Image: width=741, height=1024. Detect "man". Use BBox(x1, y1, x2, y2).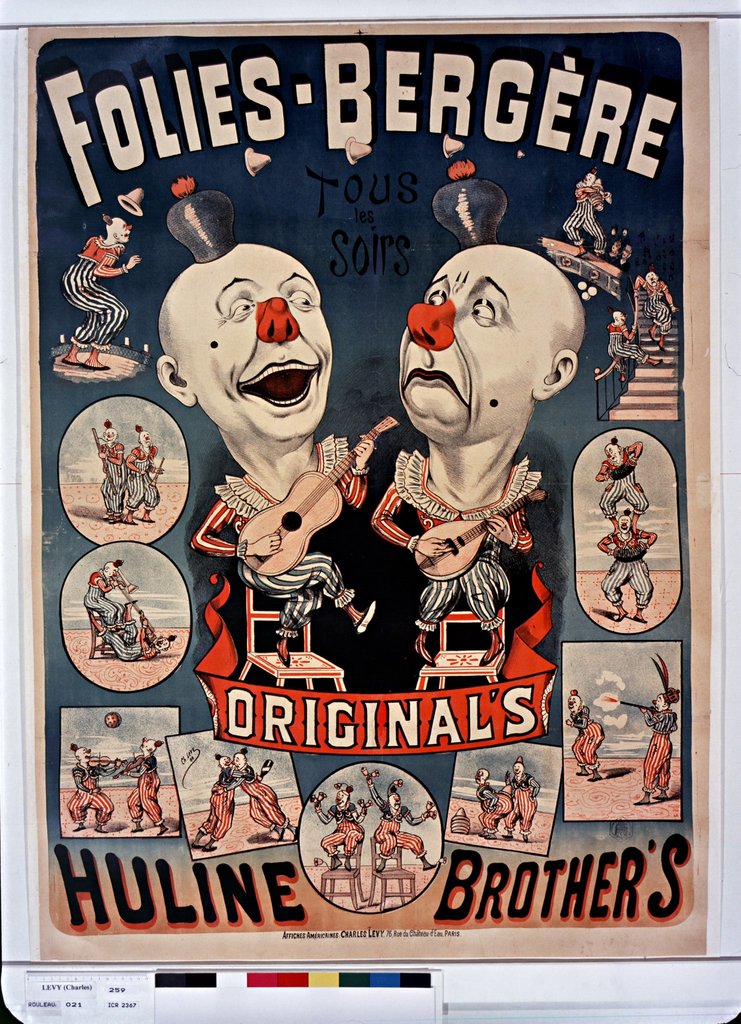
BBox(355, 225, 619, 647).
